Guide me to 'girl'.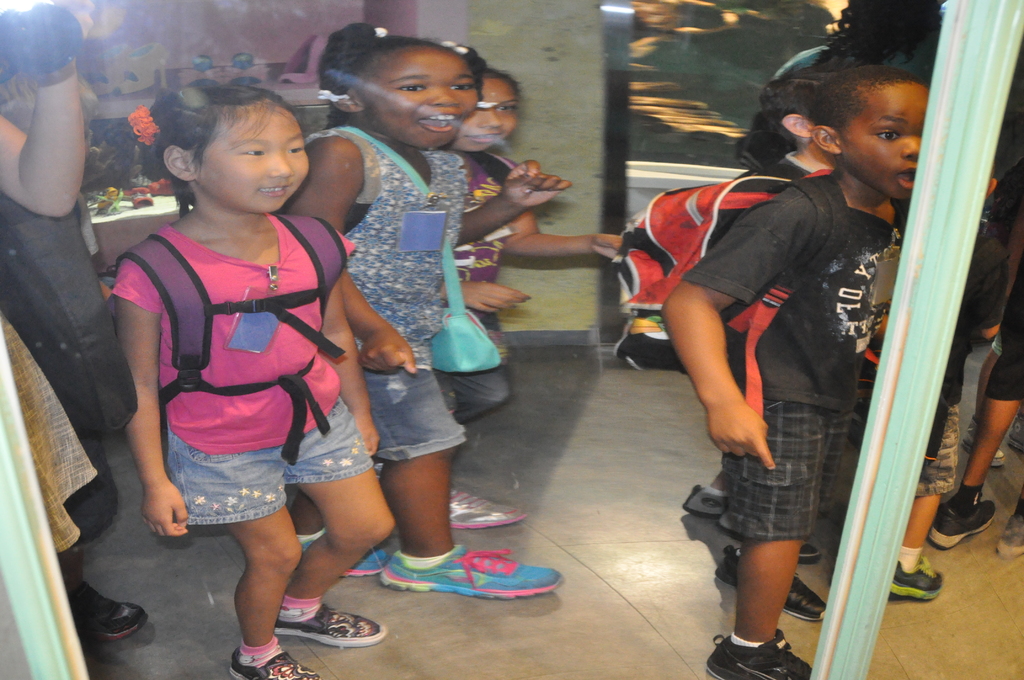
Guidance: <bbox>280, 20, 569, 603</bbox>.
